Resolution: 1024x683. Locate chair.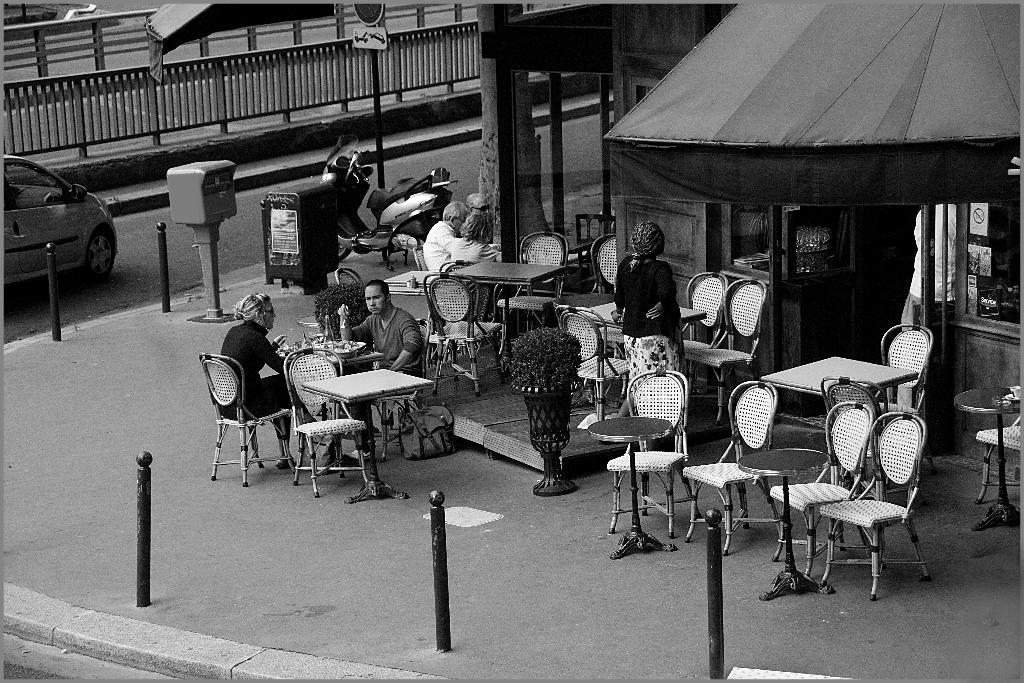
[x1=879, y1=323, x2=937, y2=413].
